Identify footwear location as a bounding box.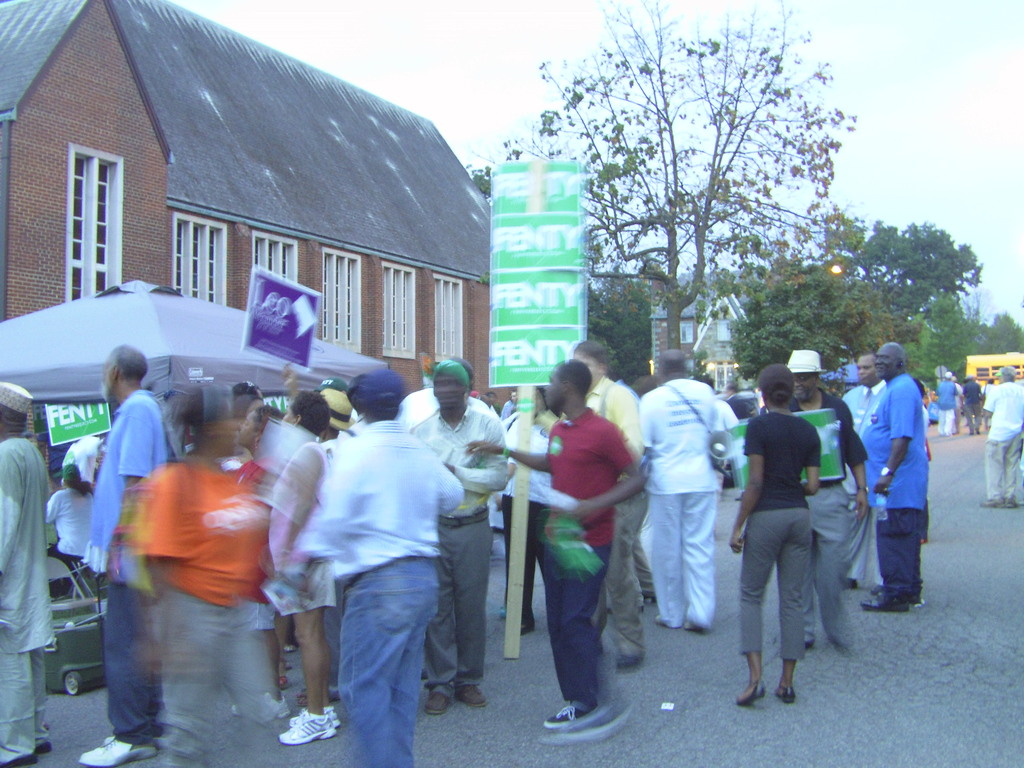
305/681/349/707.
